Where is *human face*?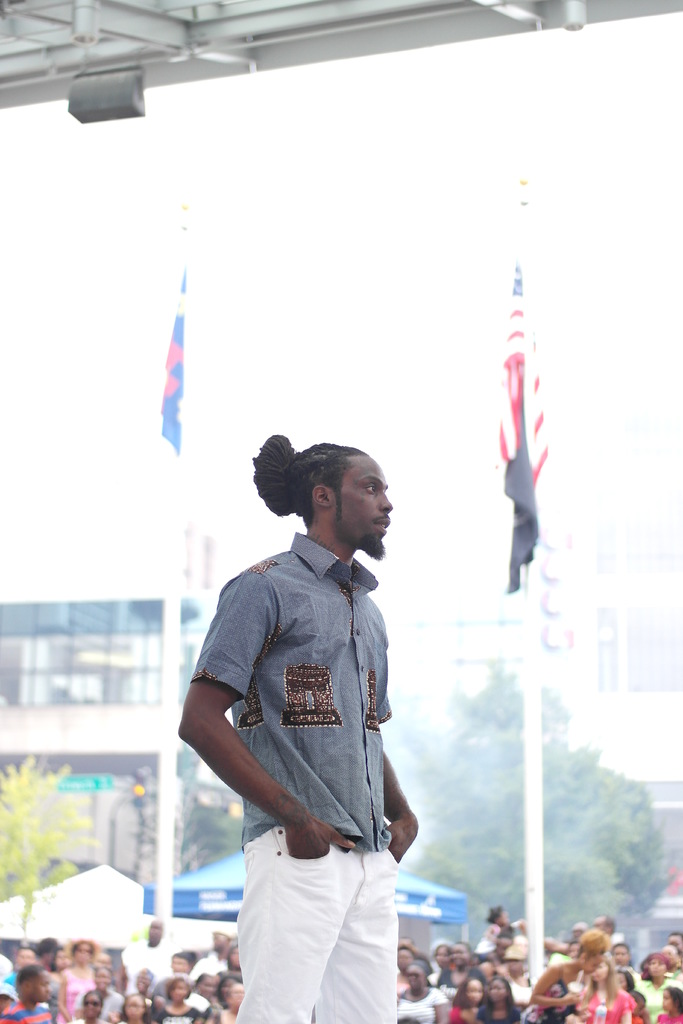
bbox=[507, 959, 523, 977].
